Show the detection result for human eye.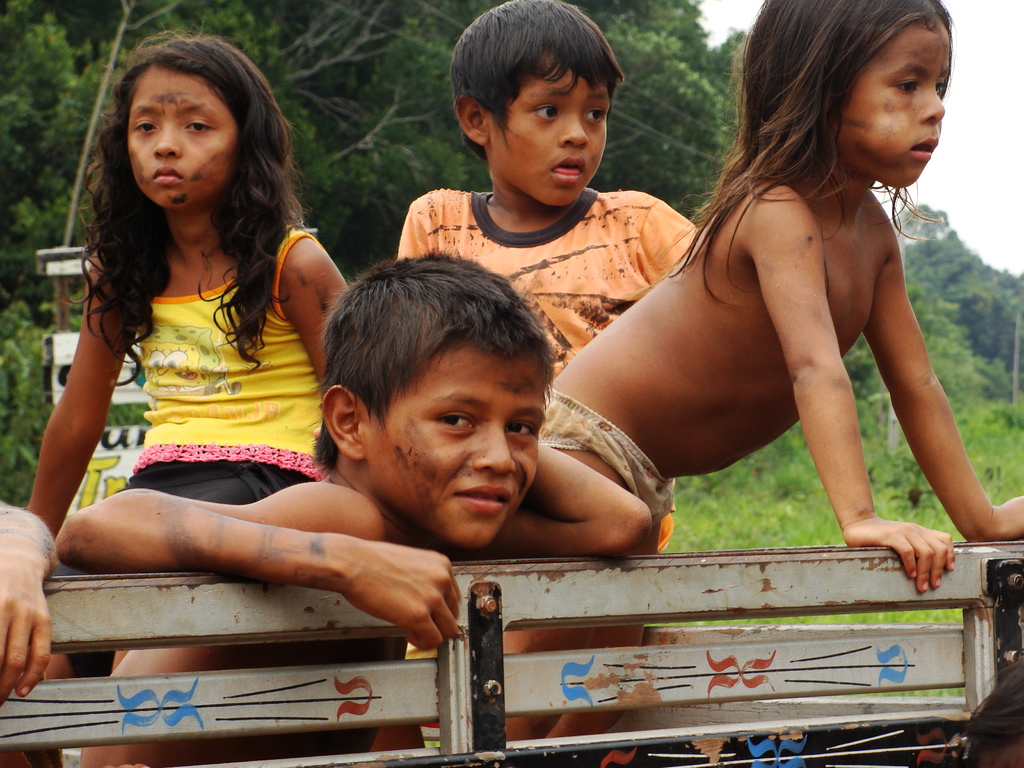
select_region(888, 74, 918, 98).
